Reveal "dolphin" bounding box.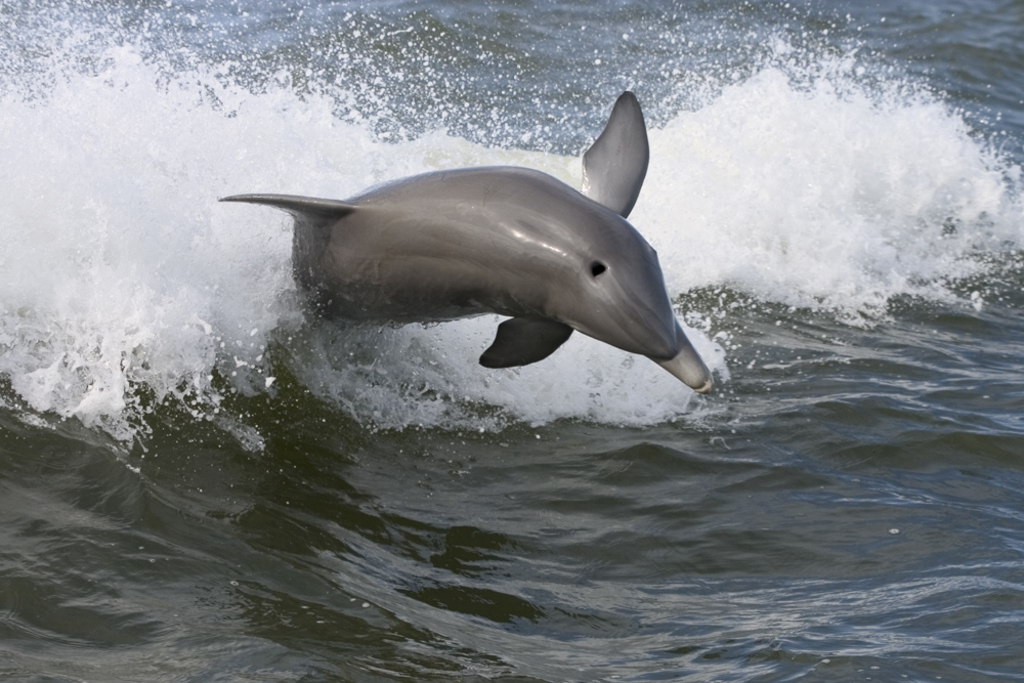
Revealed: {"x1": 221, "y1": 83, "x2": 717, "y2": 398}.
